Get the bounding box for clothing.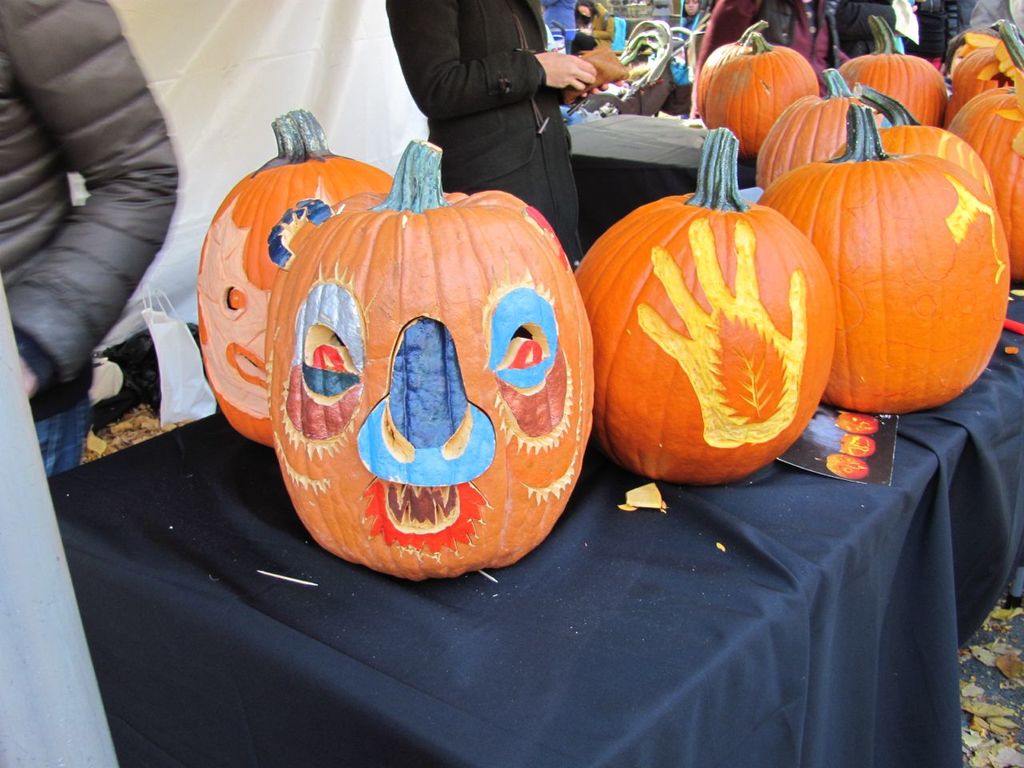
bbox=[698, 0, 833, 88].
